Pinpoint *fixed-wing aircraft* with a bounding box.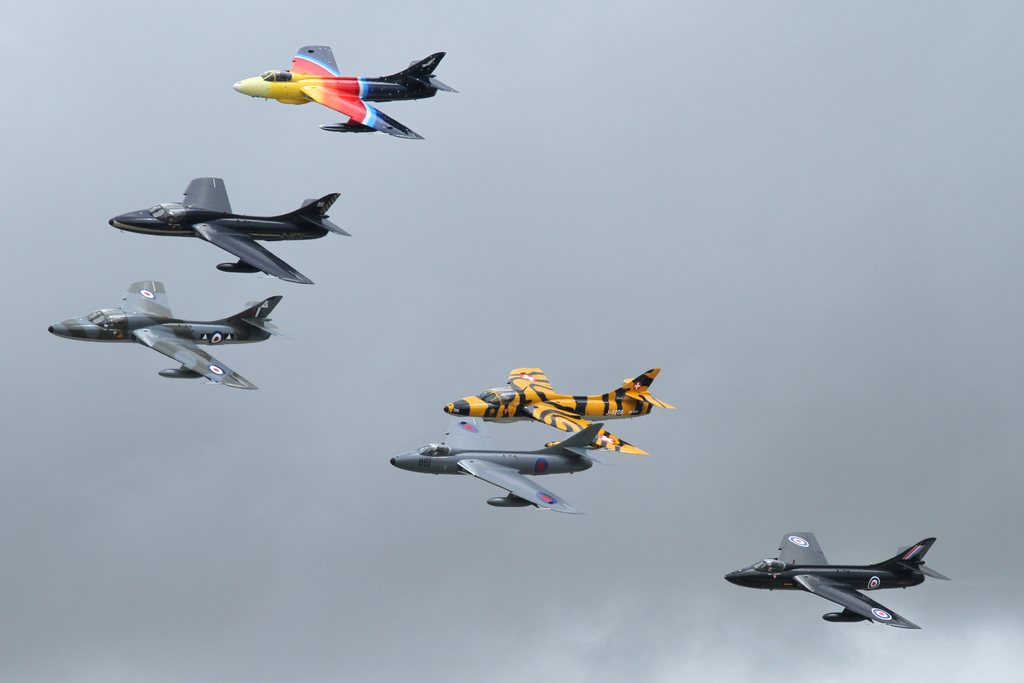
(109, 186, 356, 290).
